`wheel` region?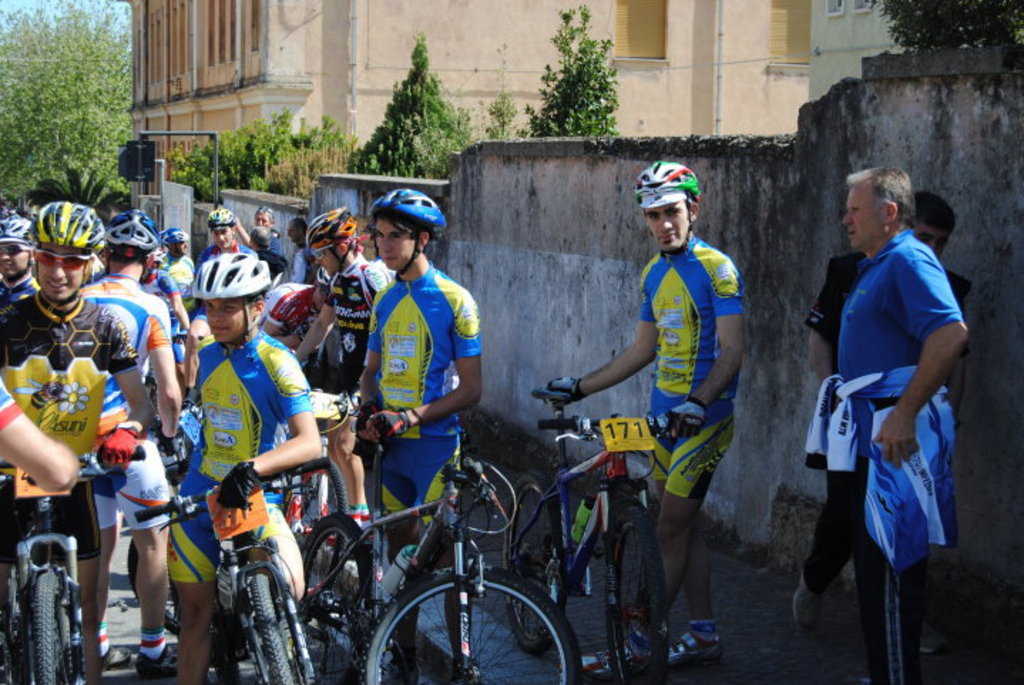
Rect(16, 563, 70, 678)
